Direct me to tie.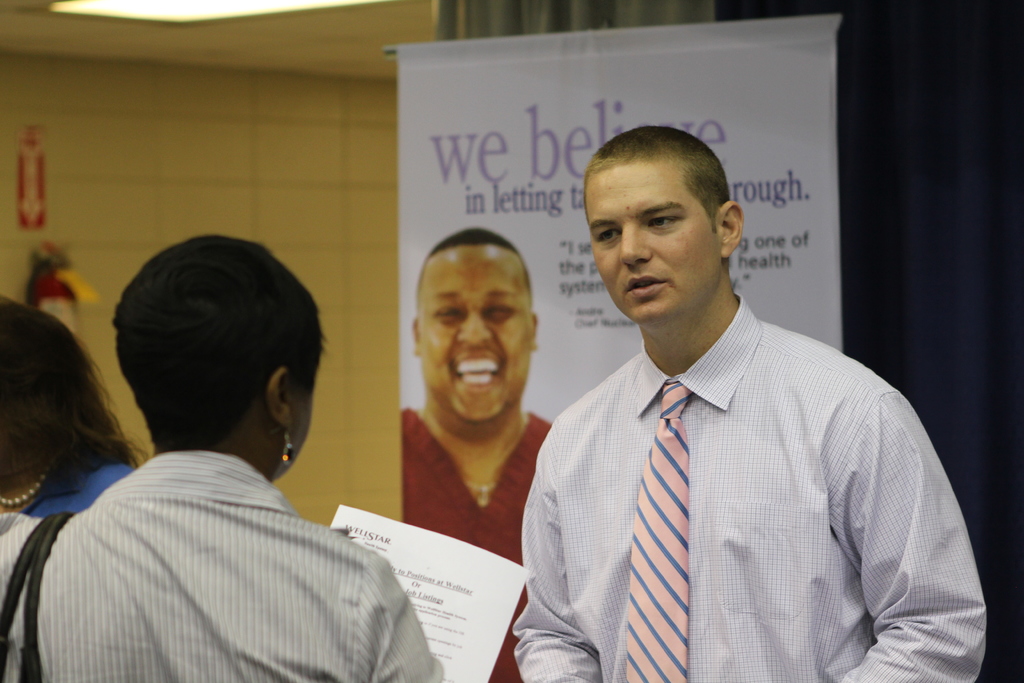
Direction: [627,378,690,682].
